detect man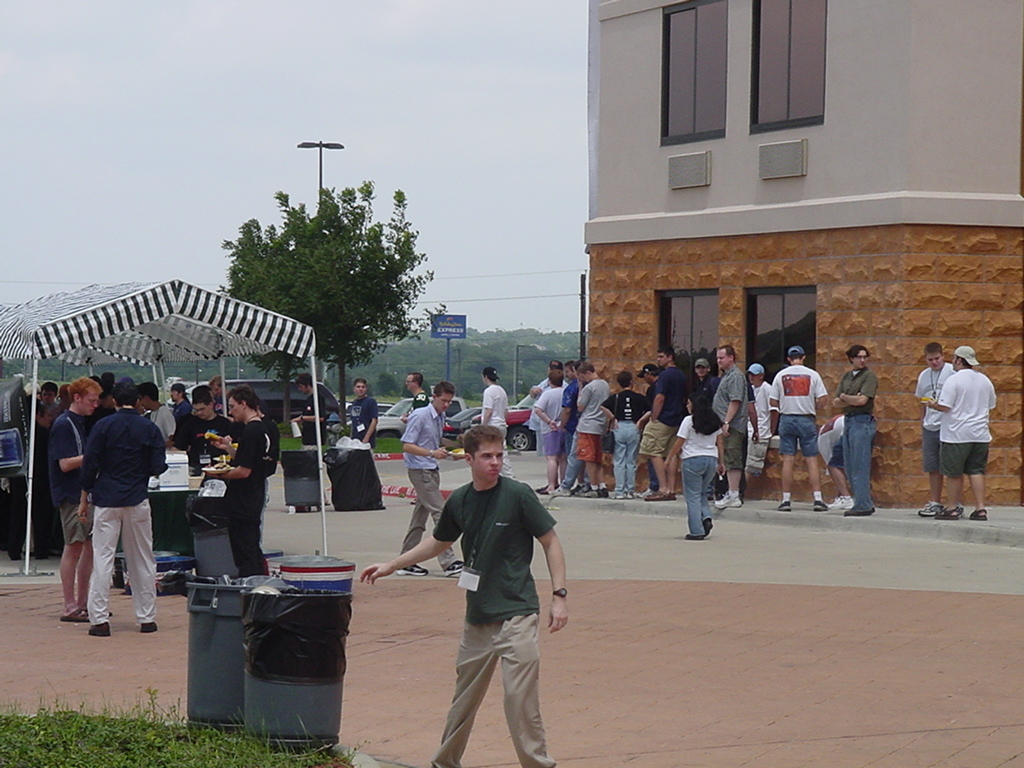
[482,365,522,480]
